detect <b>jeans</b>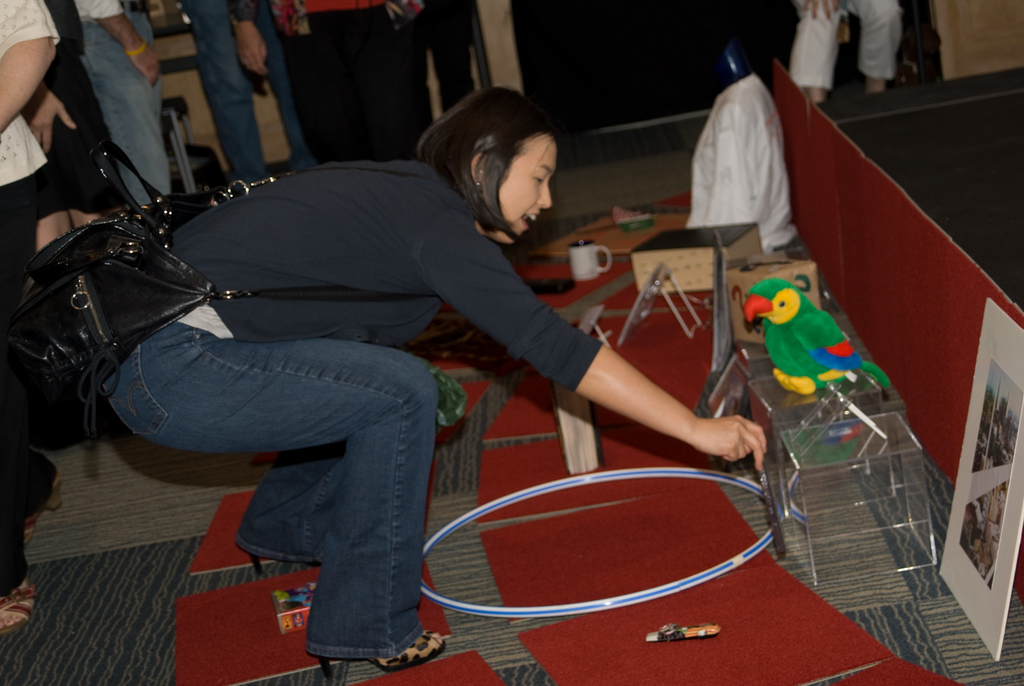
[x1=104, y1=282, x2=461, y2=656]
